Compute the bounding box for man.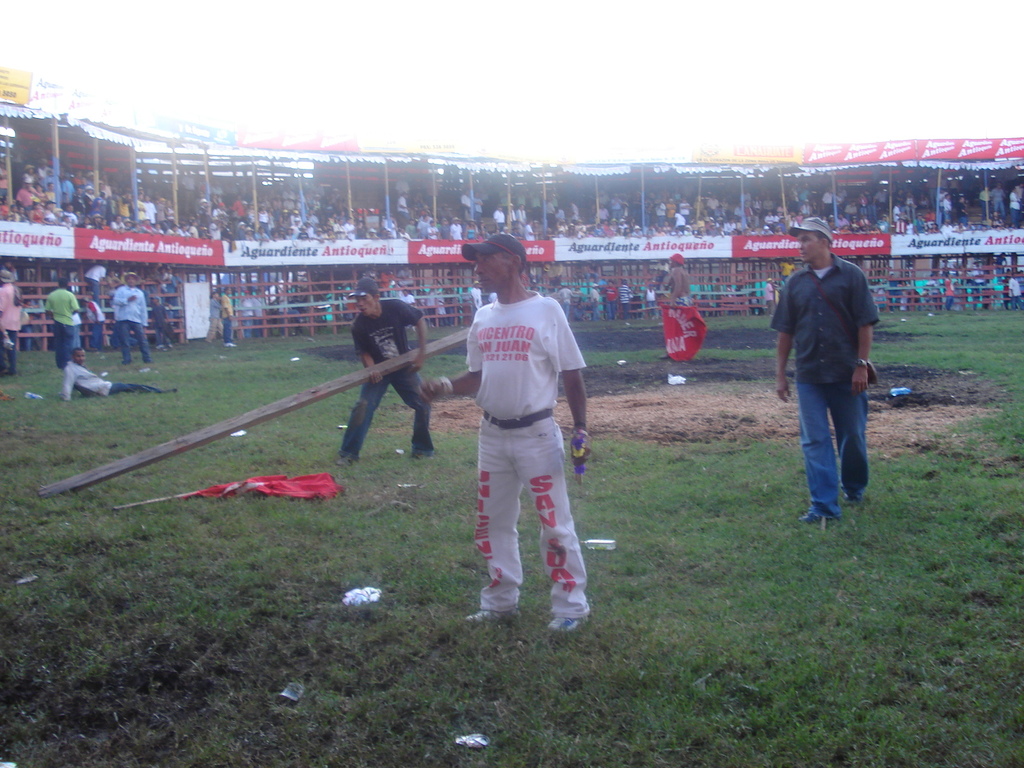
bbox=[467, 281, 481, 308].
